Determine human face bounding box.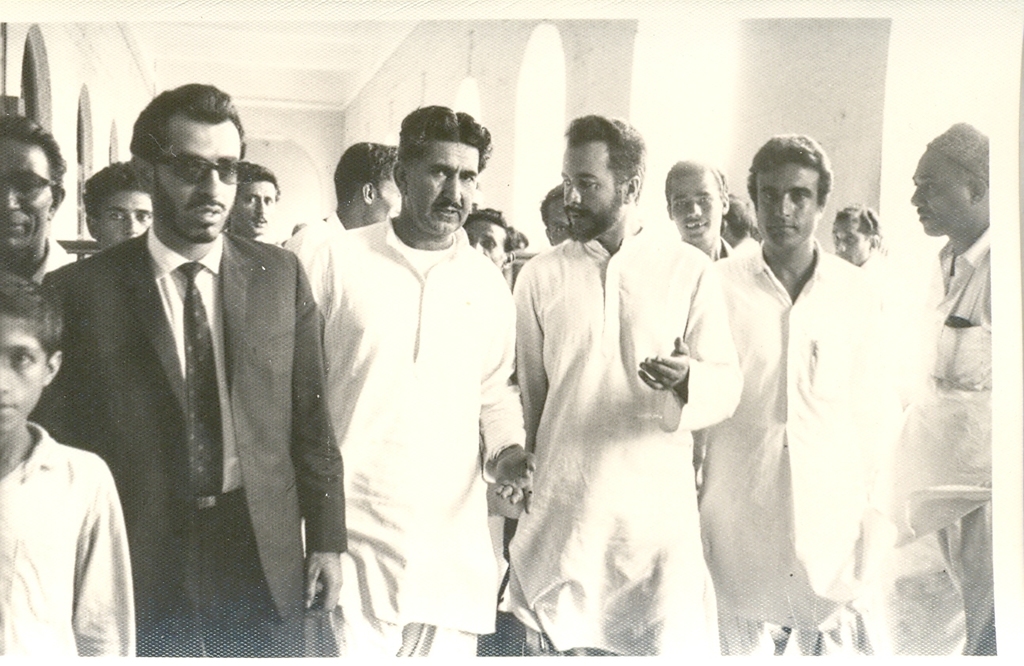
Determined: <region>157, 121, 241, 242</region>.
